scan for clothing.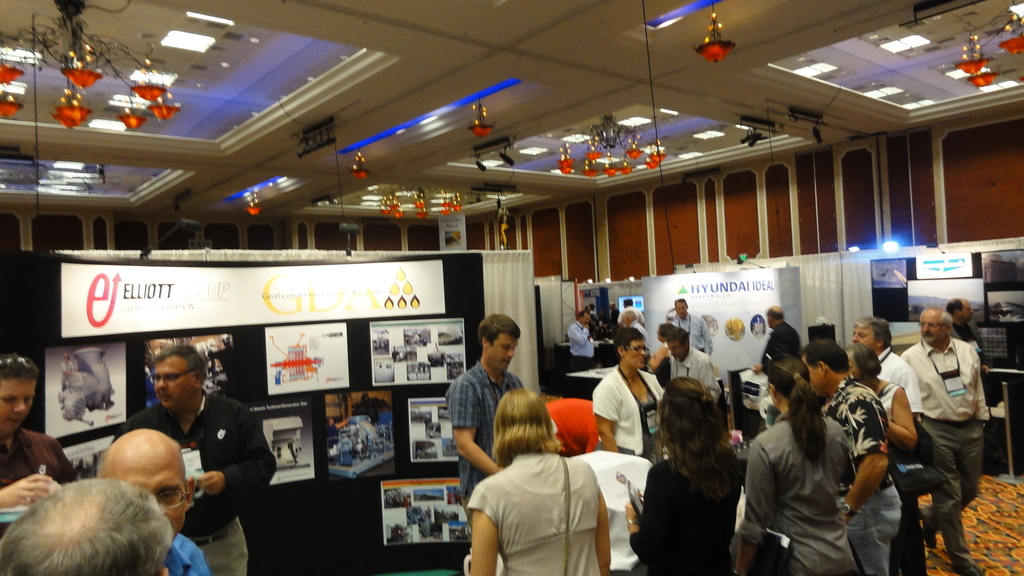
Scan result: {"x1": 440, "y1": 361, "x2": 524, "y2": 500}.
